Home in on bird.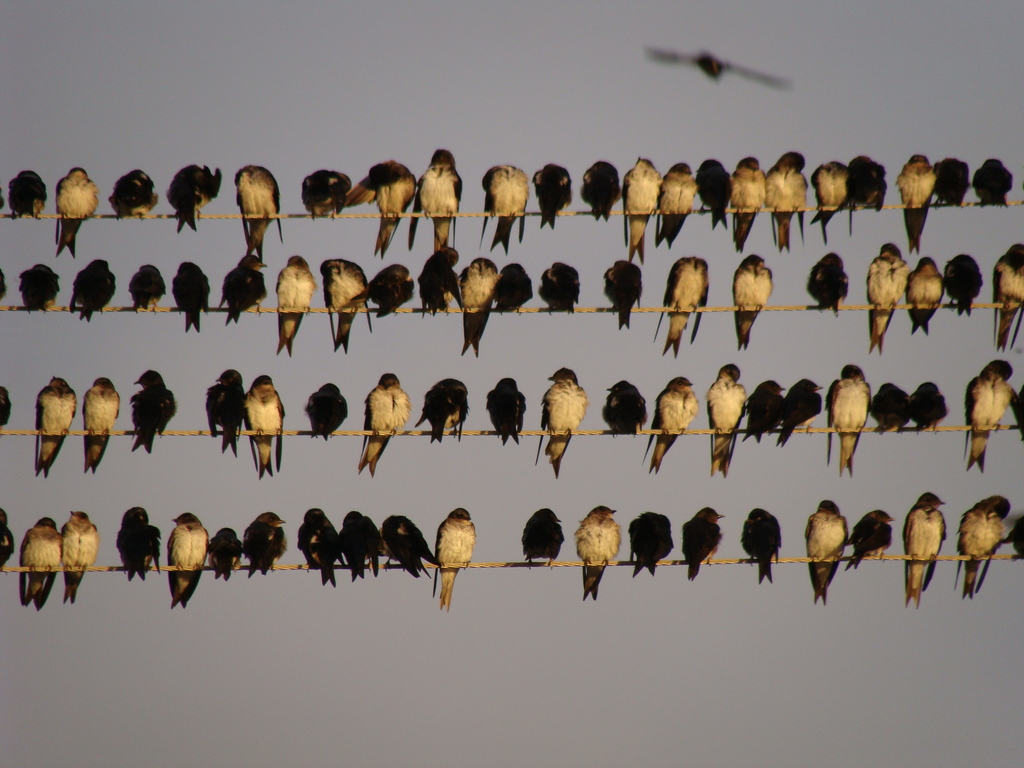
Homed in at detection(646, 49, 796, 90).
